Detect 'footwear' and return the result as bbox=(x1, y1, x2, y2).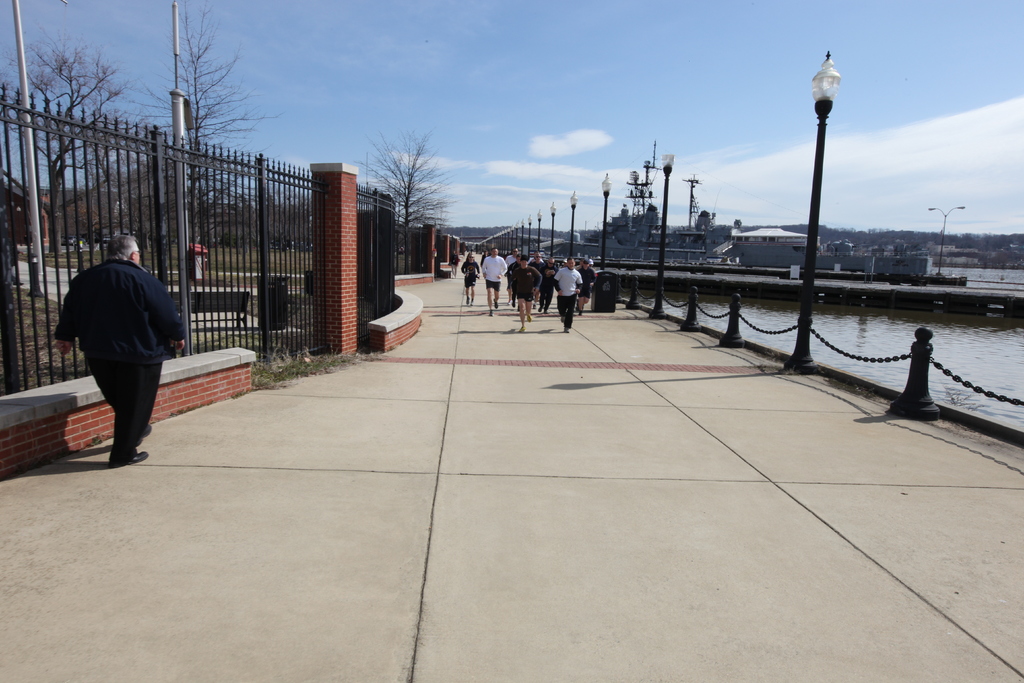
bbox=(559, 315, 564, 322).
